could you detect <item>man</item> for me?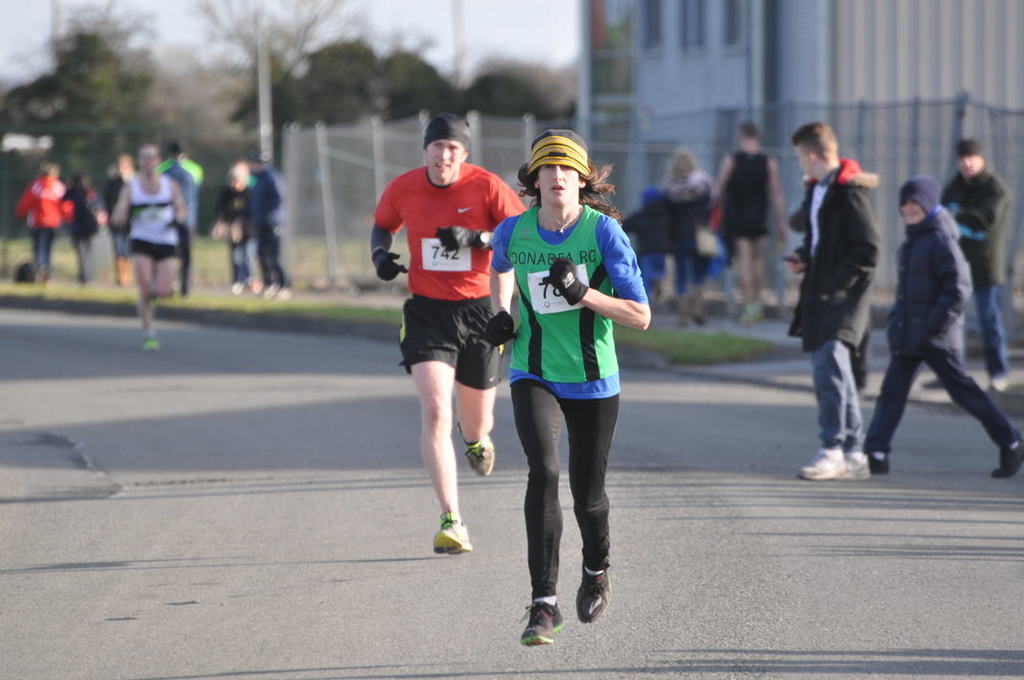
Detection result: crop(711, 123, 789, 322).
